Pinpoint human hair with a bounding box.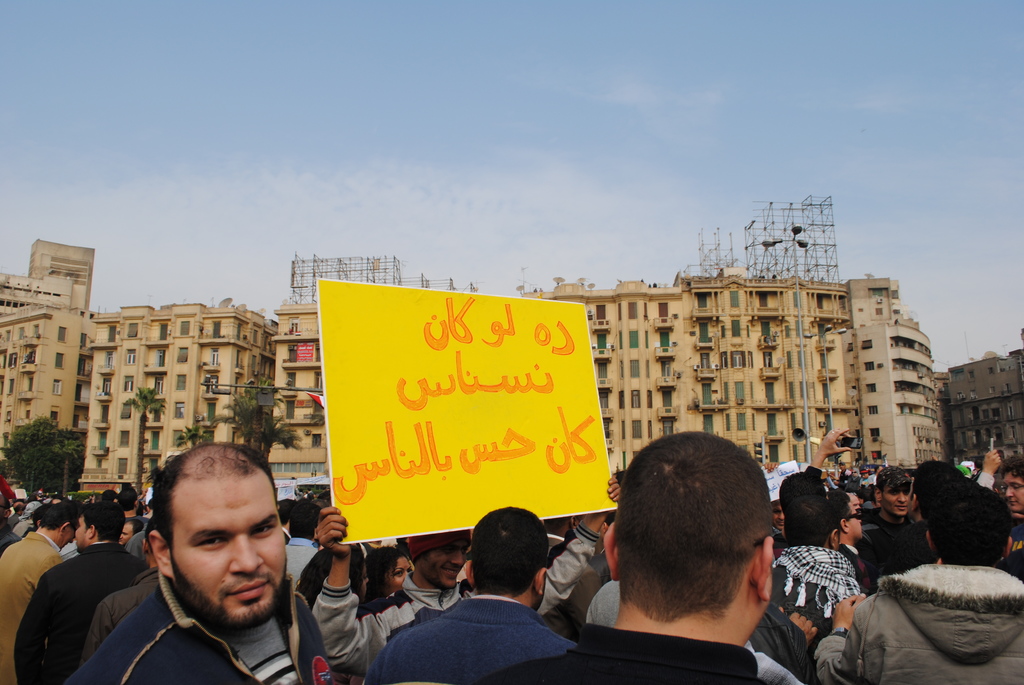
360, 535, 412, 608.
